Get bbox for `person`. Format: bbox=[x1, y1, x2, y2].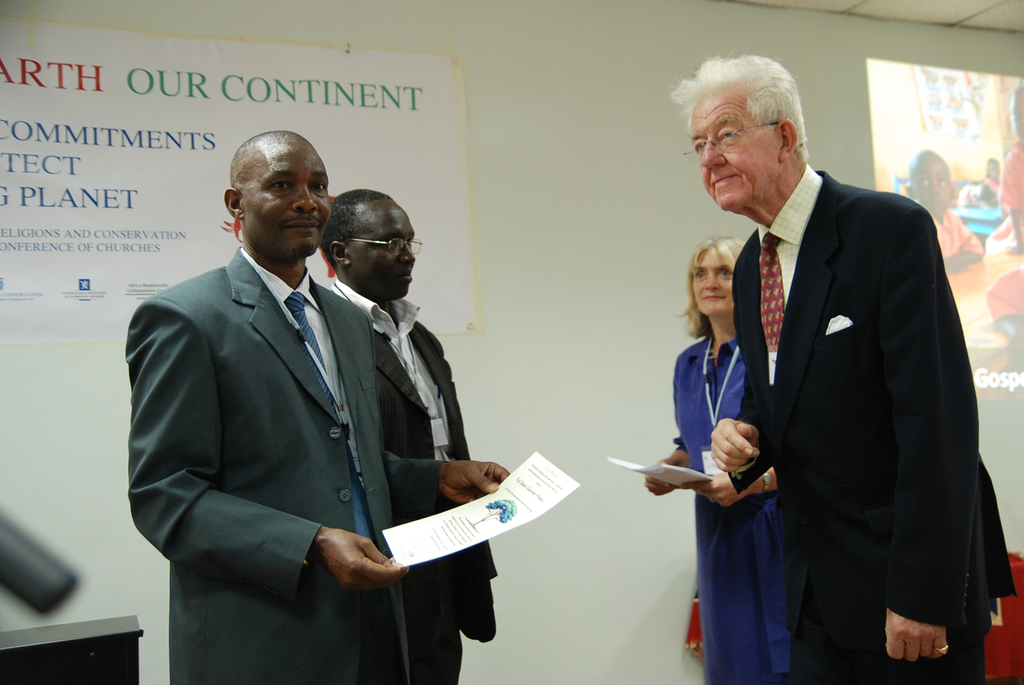
bbox=[977, 147, 999, 207].
